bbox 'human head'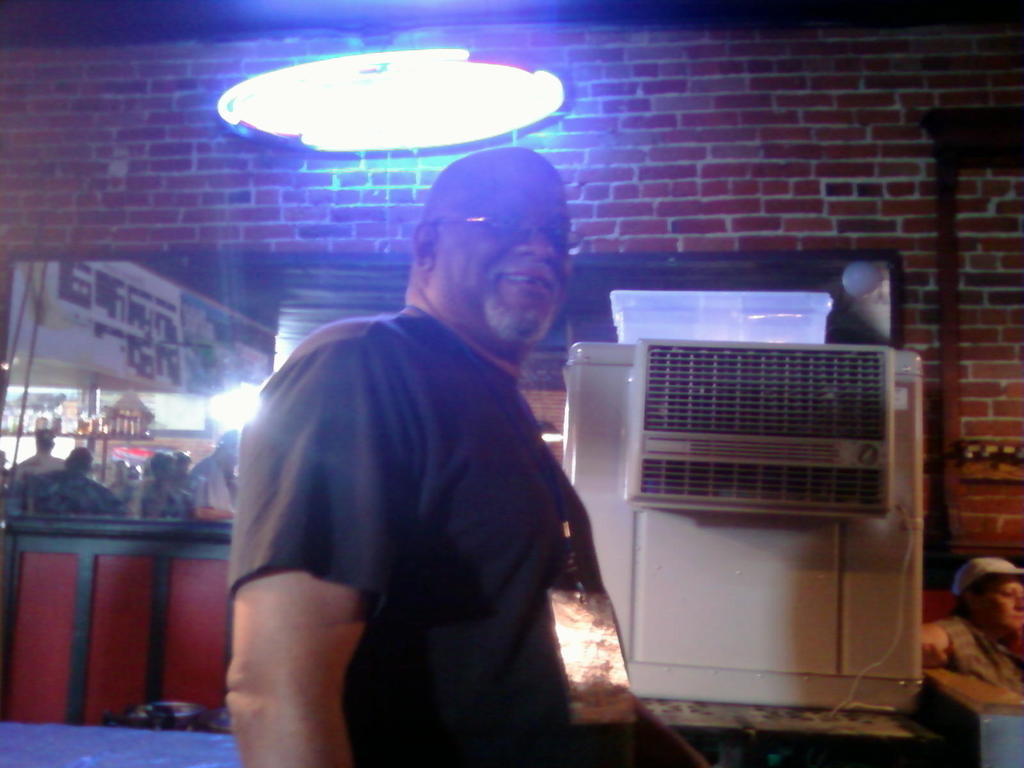
Rect(31, 428, 54, 452)
